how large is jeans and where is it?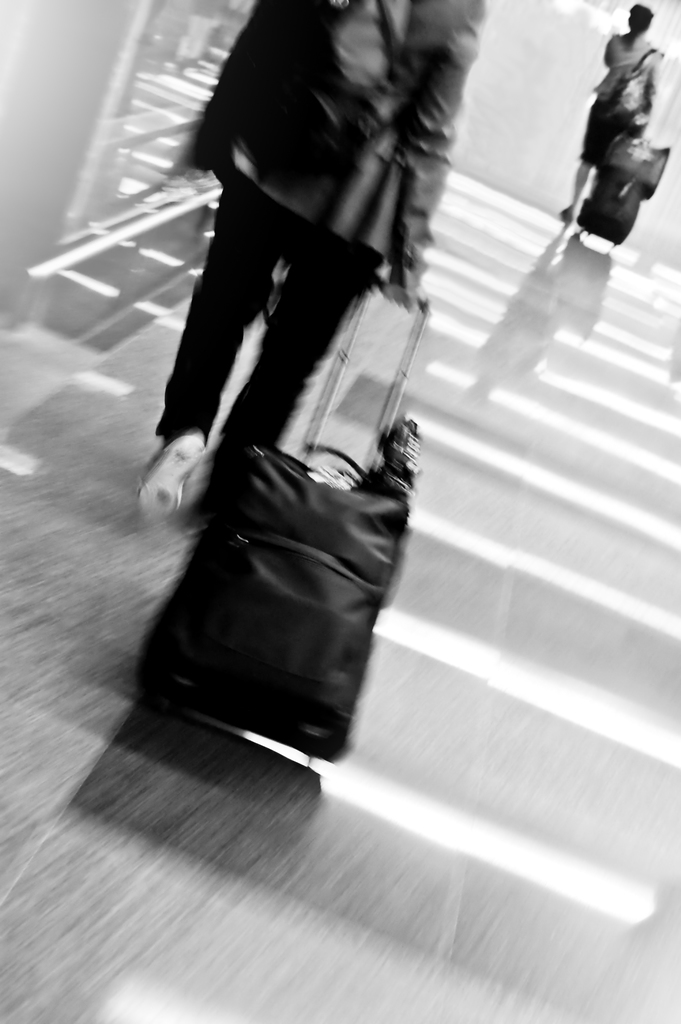
Bounding box: 154,168,385,468.
